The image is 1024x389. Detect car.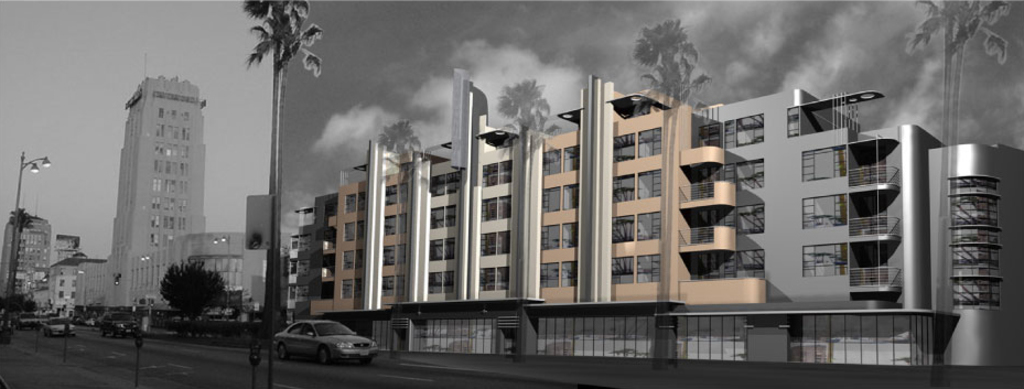
Detection: [x1=43, y1=314, x2=79, y2=338].
